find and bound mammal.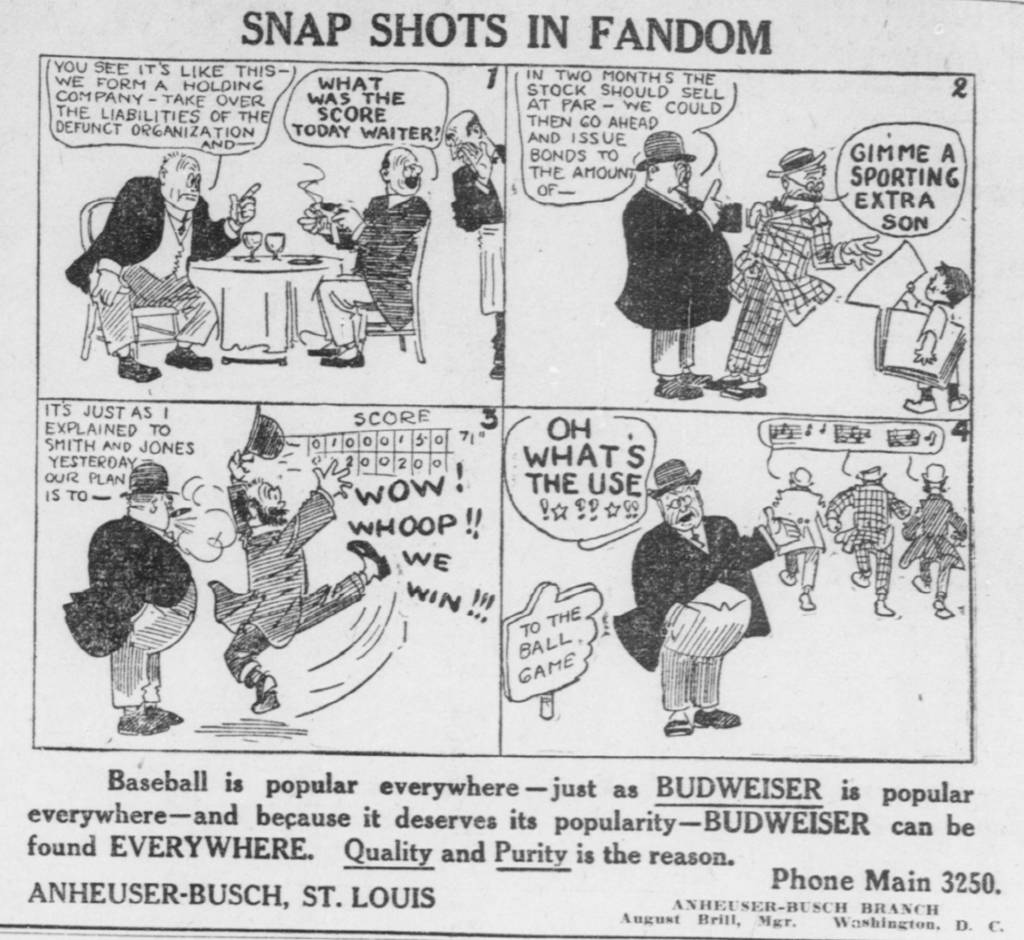
Bound: 900,259,970,408.
